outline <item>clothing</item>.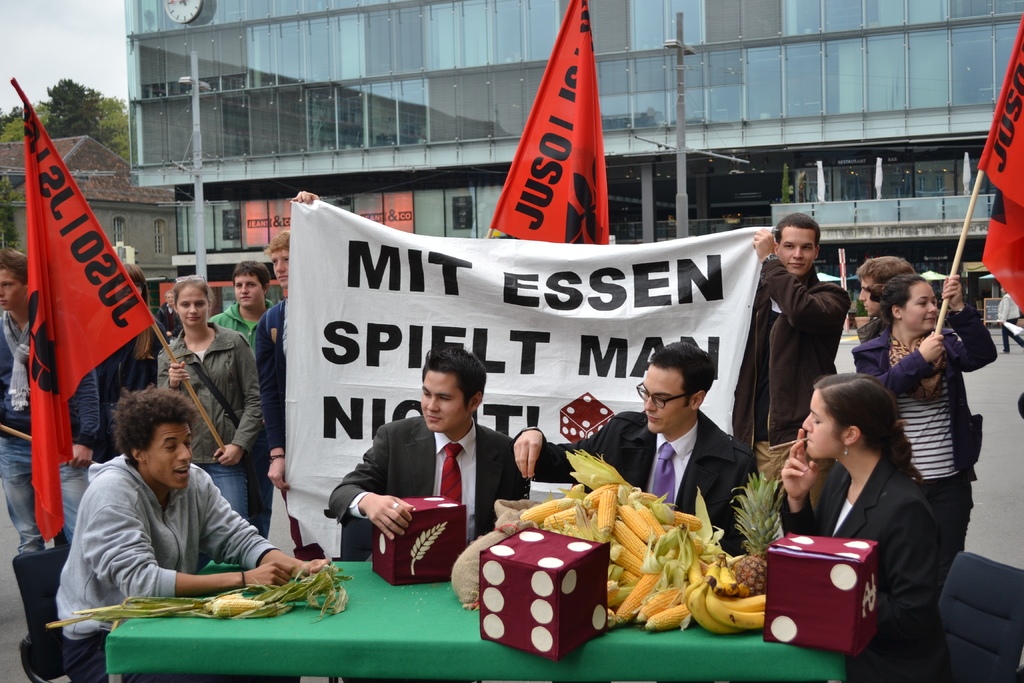
Outline: 259, 297, 310, 431.
